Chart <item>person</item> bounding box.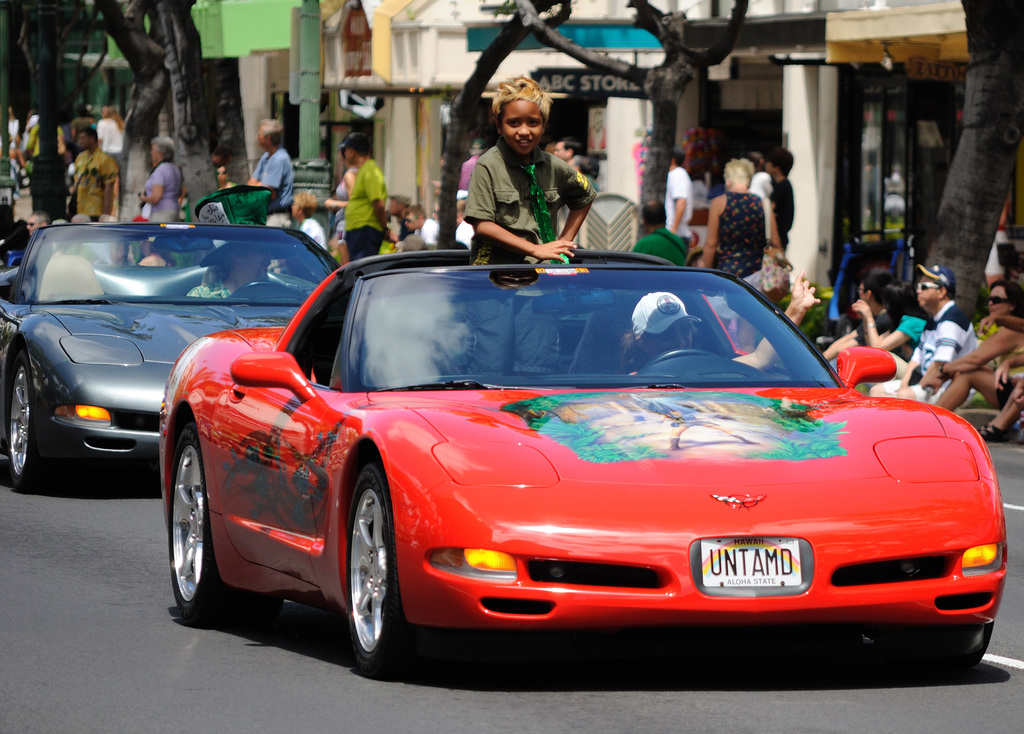
Charted: BBox(660, 146, 696, 262).
